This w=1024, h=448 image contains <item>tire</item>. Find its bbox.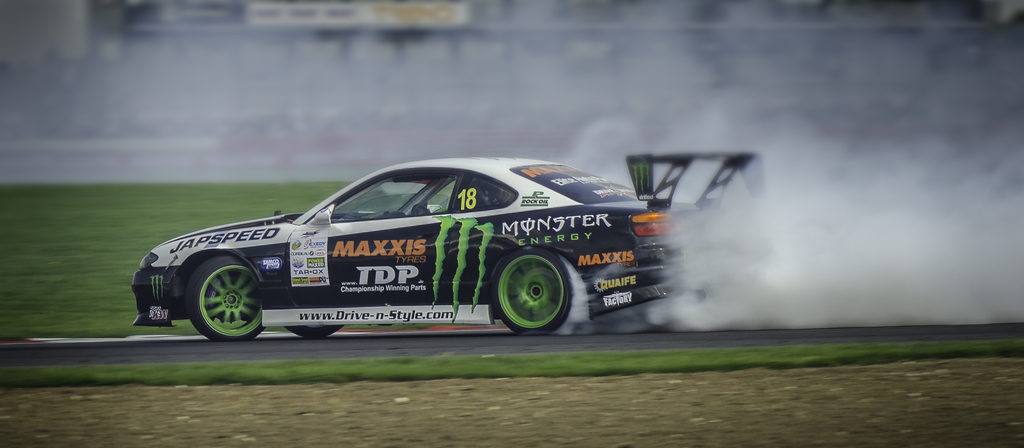
box=[177, 253, 261, 336].
